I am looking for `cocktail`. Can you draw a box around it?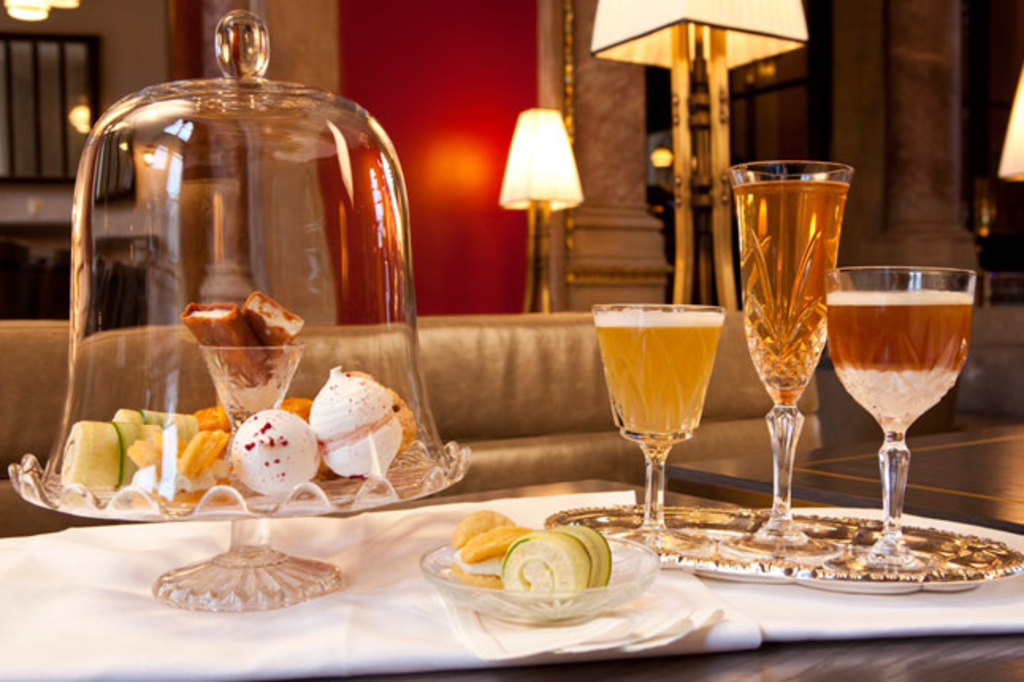
Sure, the bounding box is x1=827, y1=259, x2=980, y2=569.
